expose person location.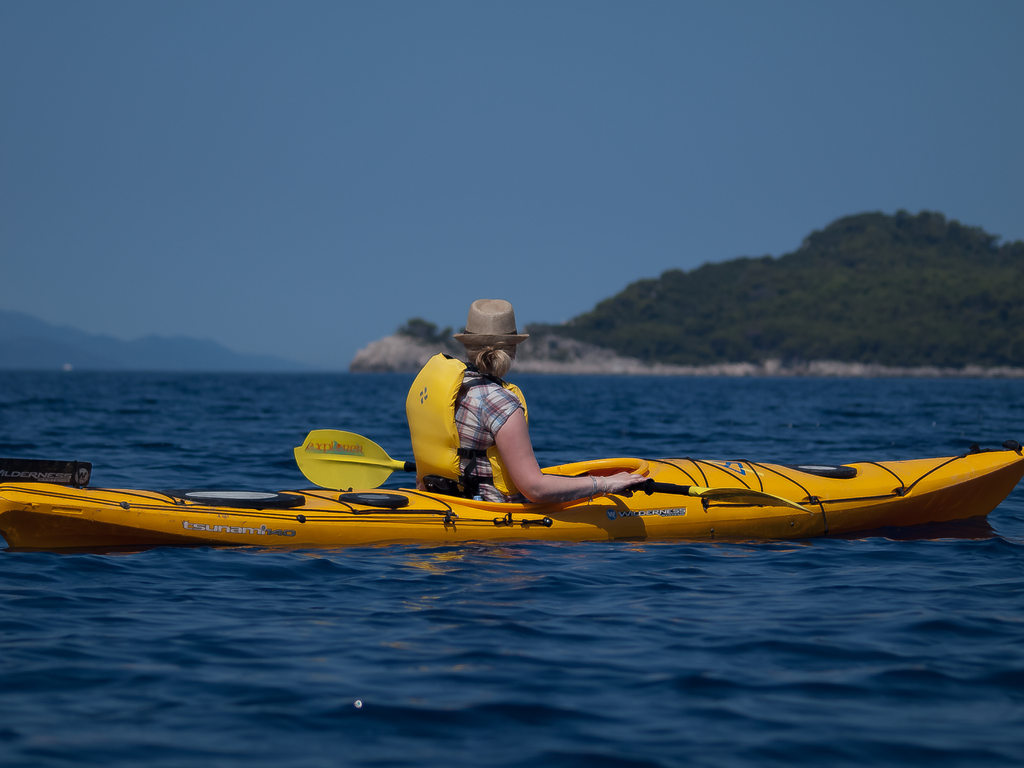
Exposed at 405, 289, 667, 511.
